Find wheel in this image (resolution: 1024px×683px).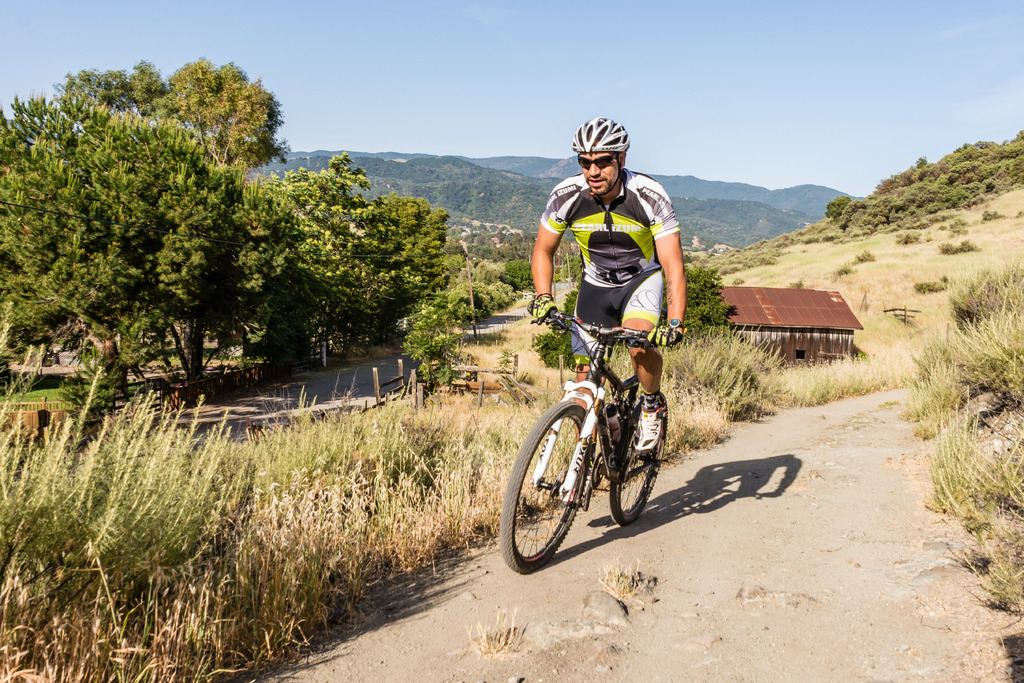
left=519, top=404, right=597, bottom=575.
